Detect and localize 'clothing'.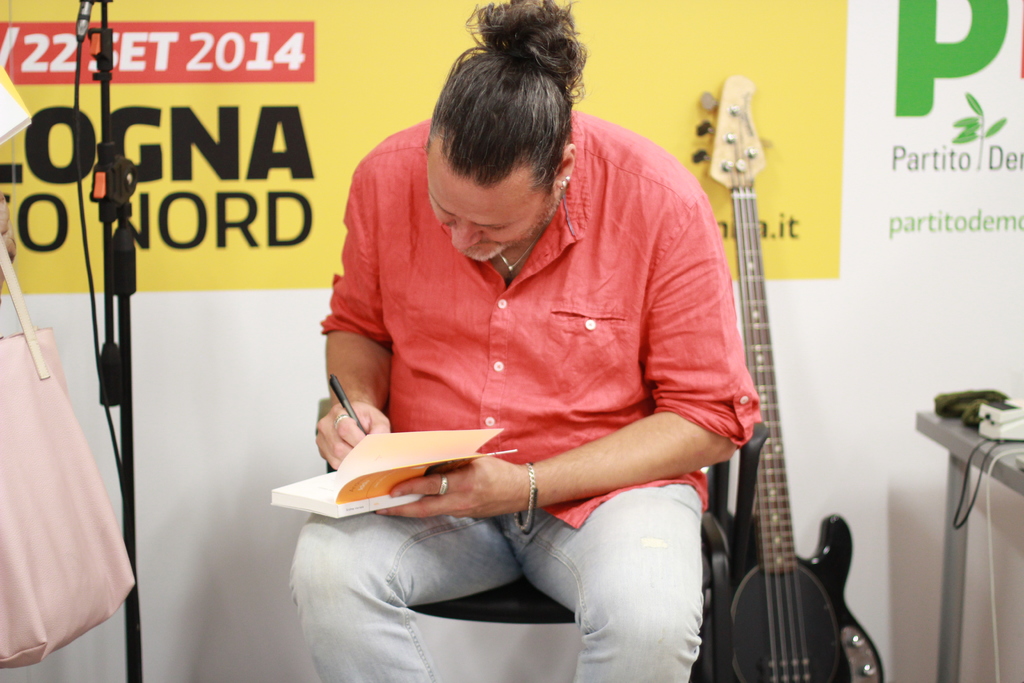
Localized at select_region(287, 495, 705, 682).
